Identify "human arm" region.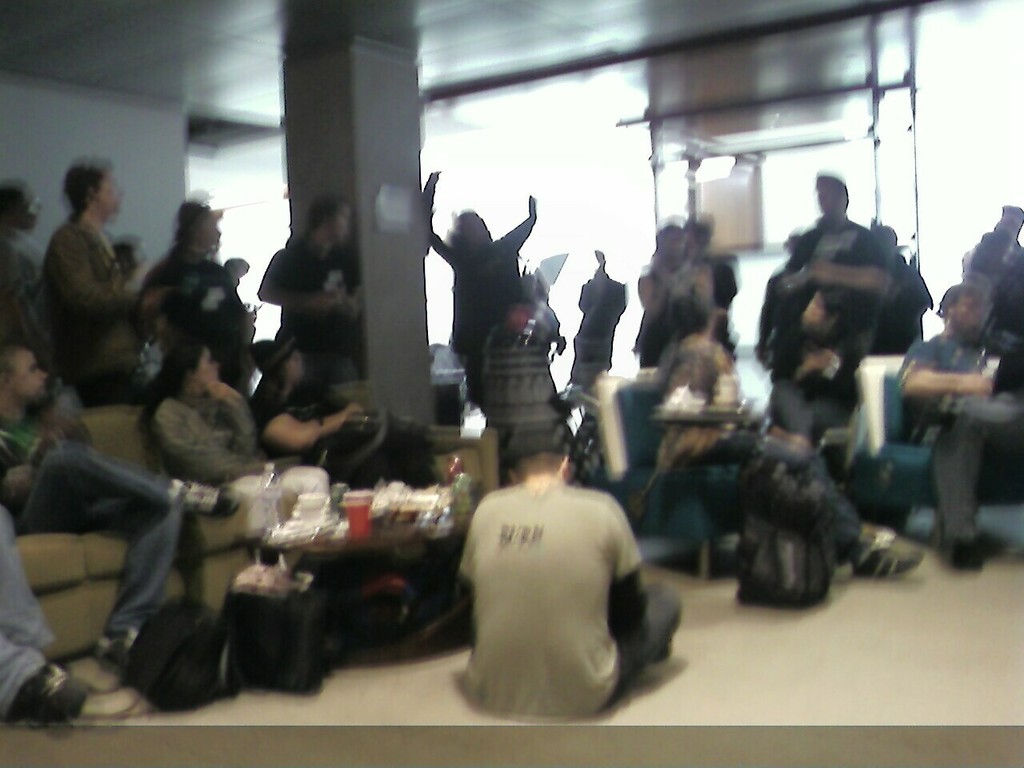
Region: (x1=218, y1=382, x2=272, y2=458).
